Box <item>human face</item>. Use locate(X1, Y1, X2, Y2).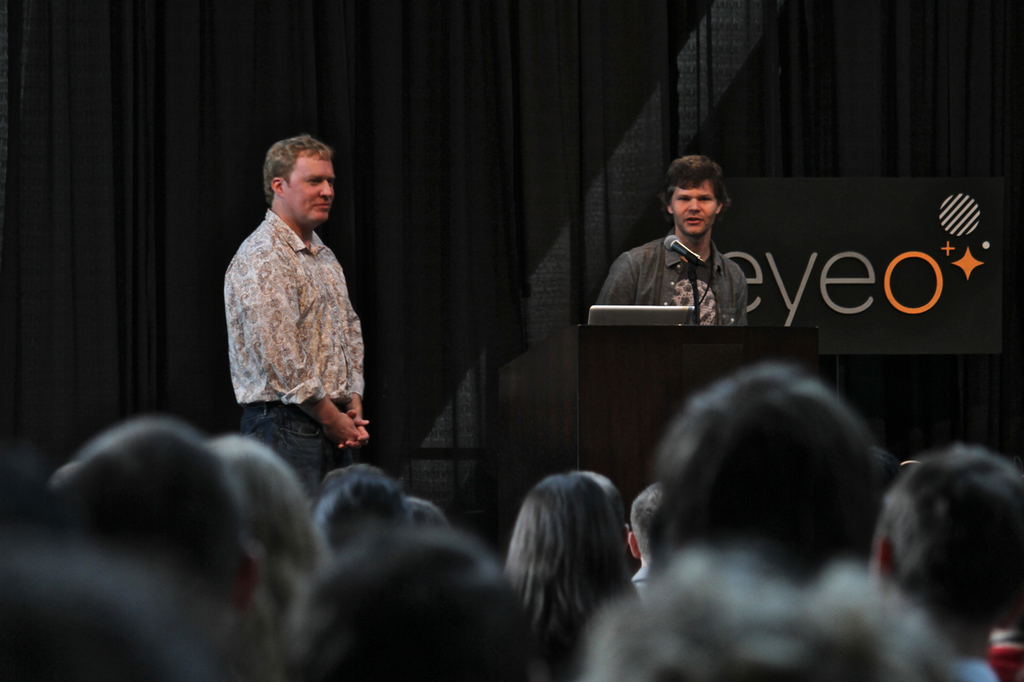
locate(671, 177, 712, 232).
